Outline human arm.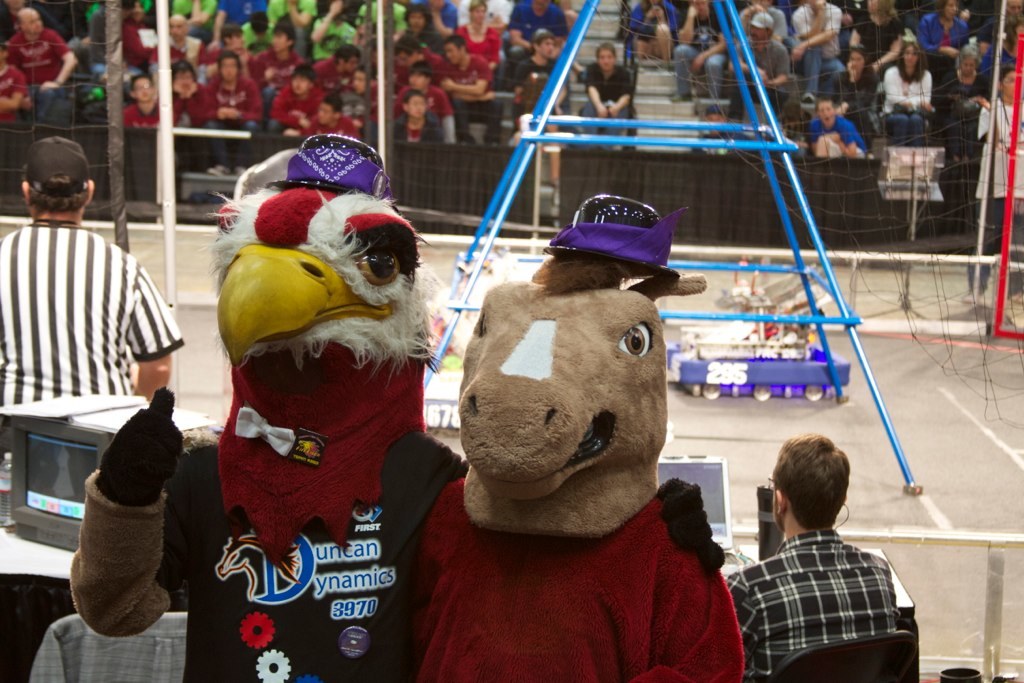
Outline: [left=719, top=569, right=763, bottom=681].
